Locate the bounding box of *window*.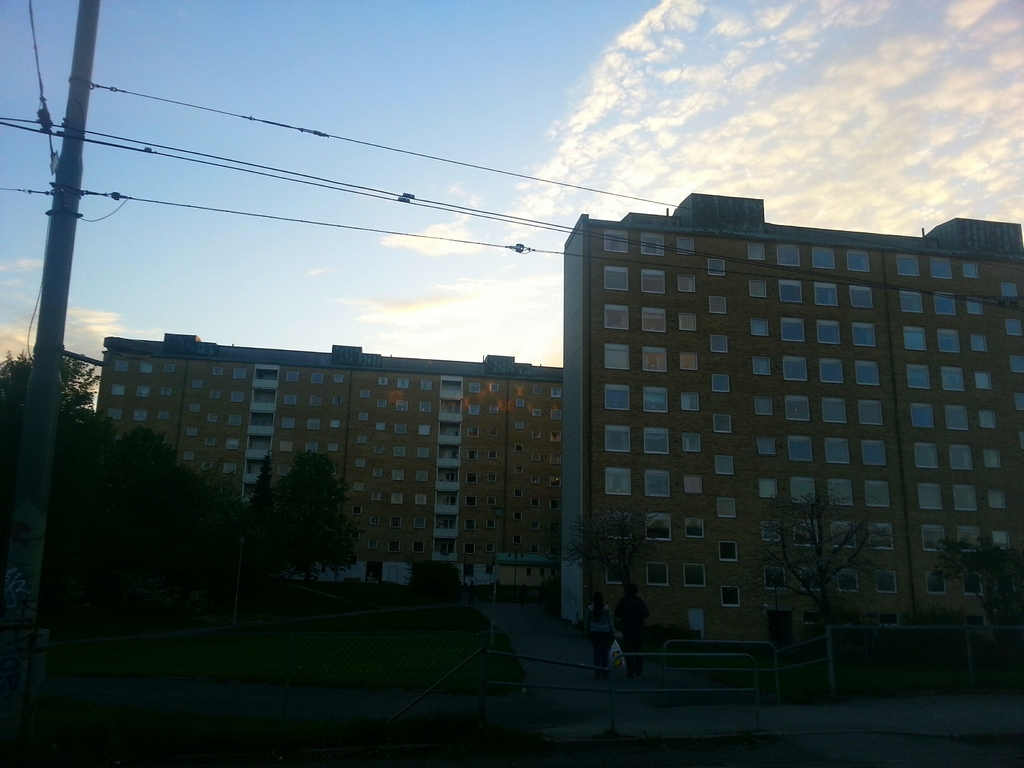
Bounding box: [x1=607, y1=384, x2=630, y2=410].
